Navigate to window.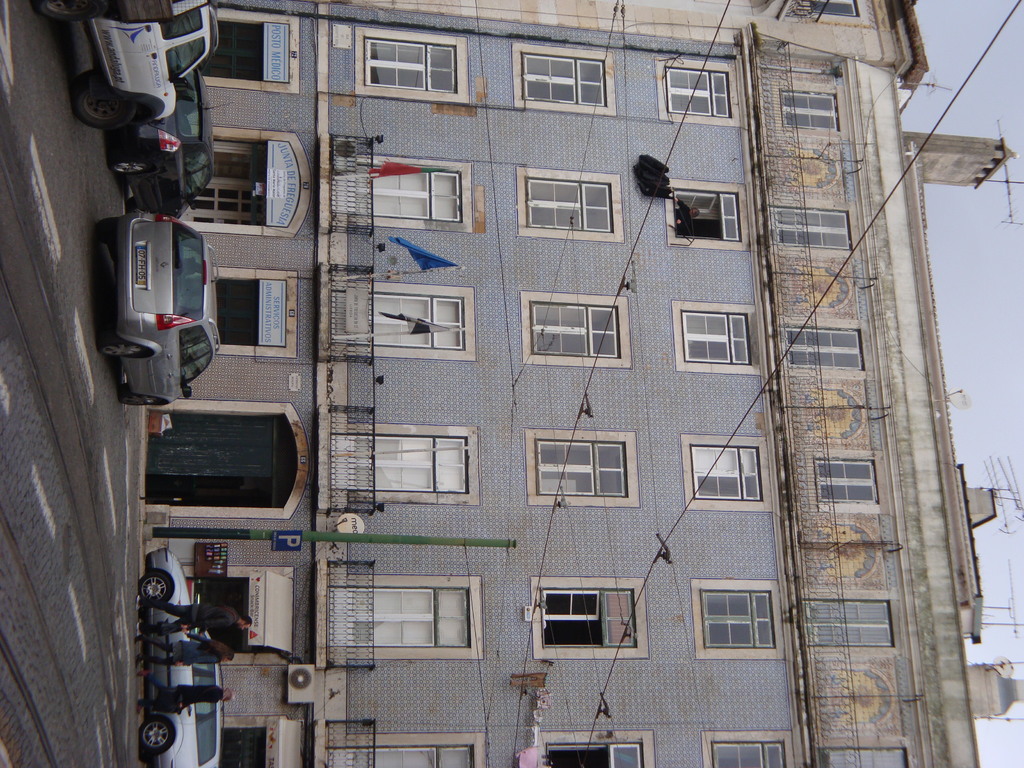
Navigation target: (left=525, top=177, right=613, bottom=233).
